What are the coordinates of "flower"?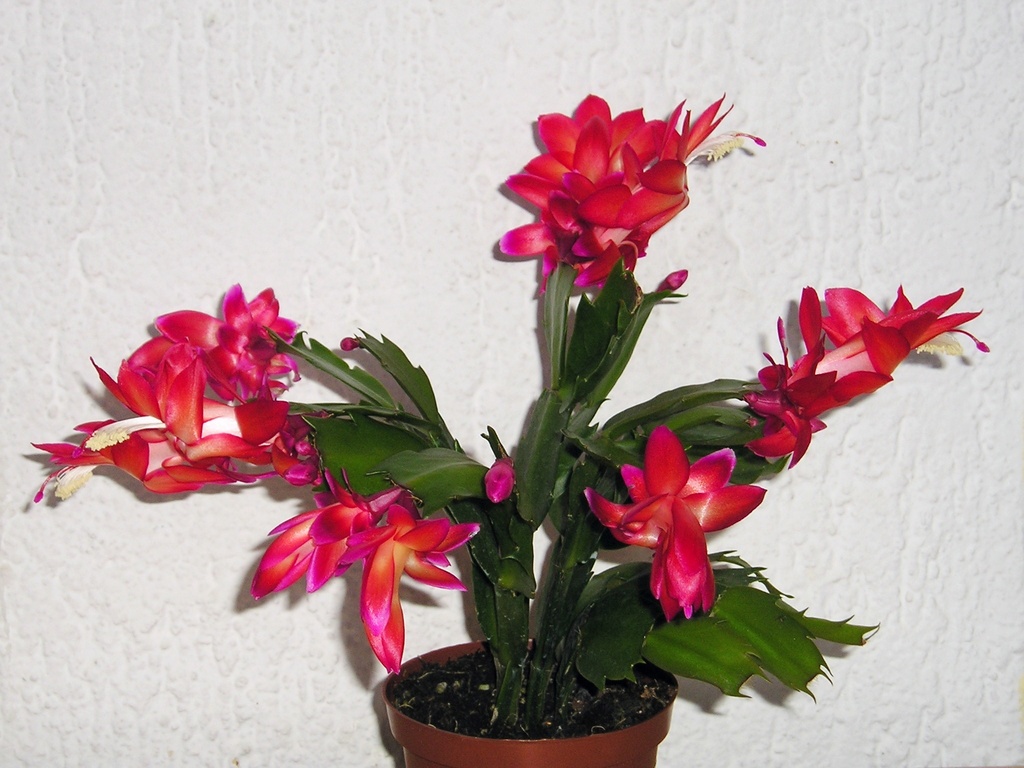
locate(495, 96, 728, 274).
